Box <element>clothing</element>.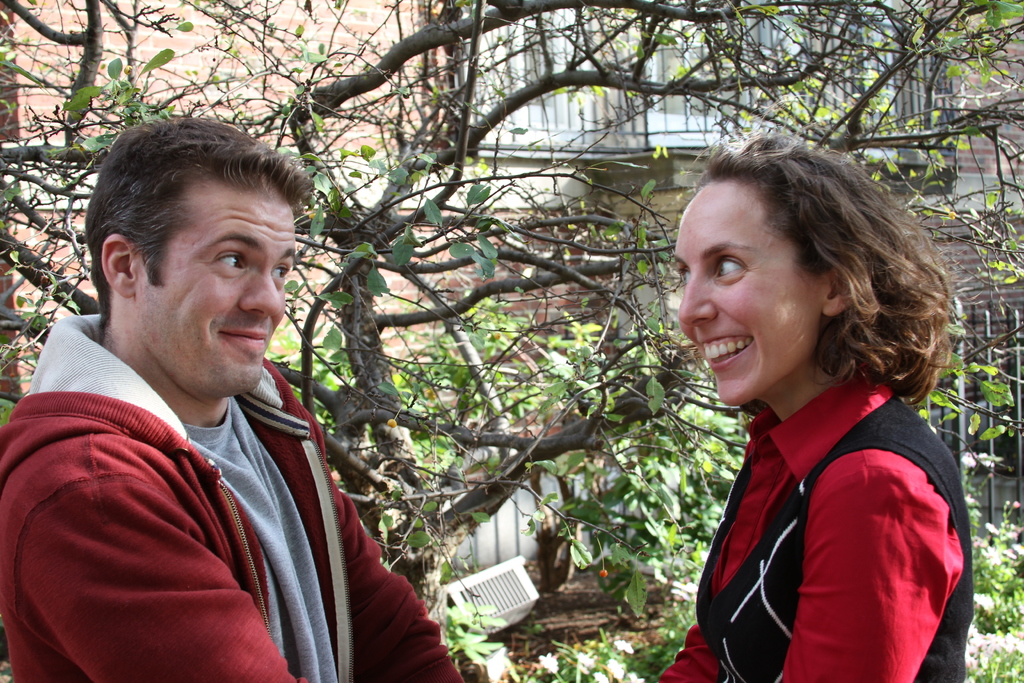
[left=10, top=285, right=407, bottom=682].
